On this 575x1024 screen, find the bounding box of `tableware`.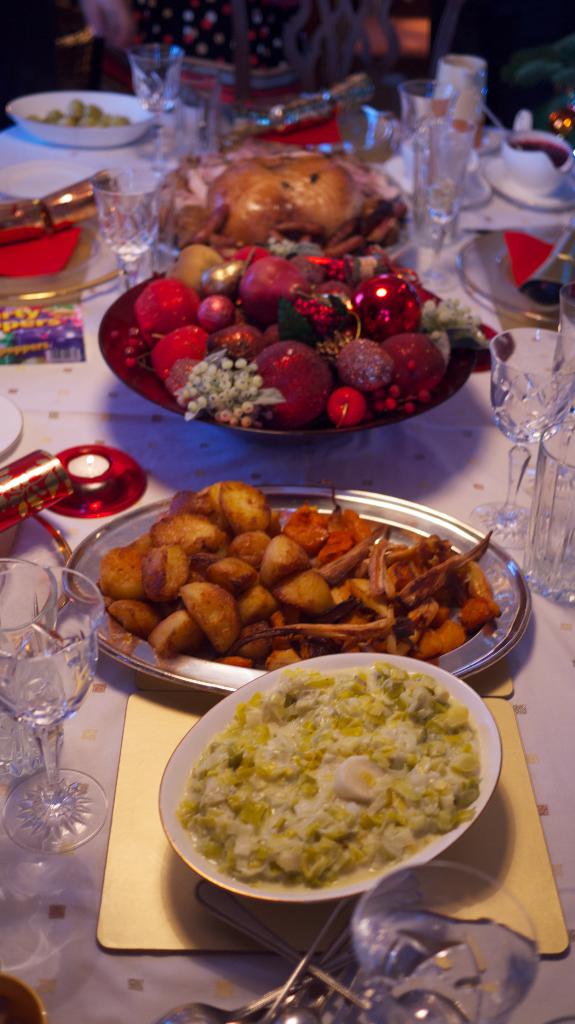
Bounding box: l=3, t=570, r=111, b=853.
